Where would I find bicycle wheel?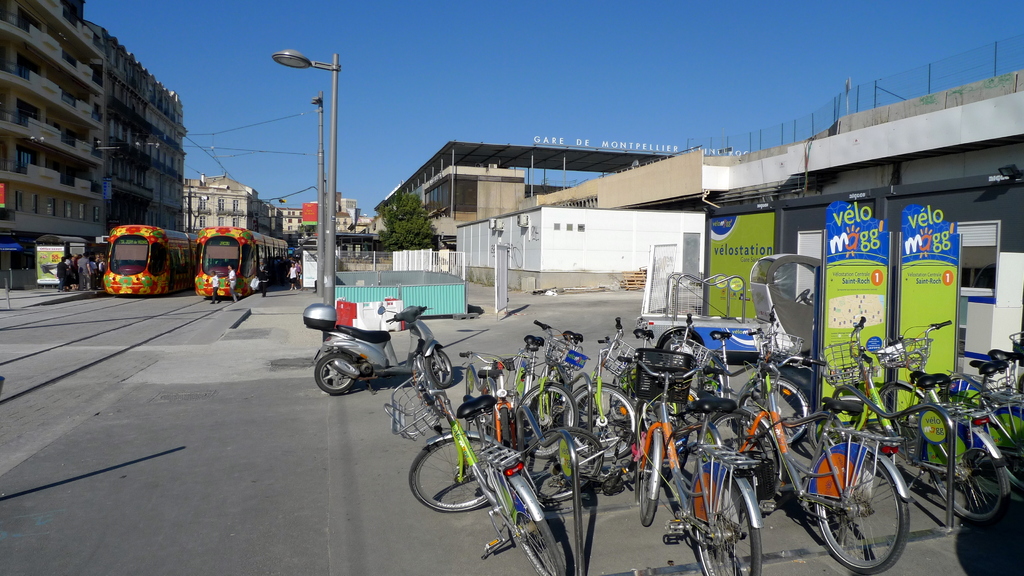
At detection(981, 401, 1023, 495).
